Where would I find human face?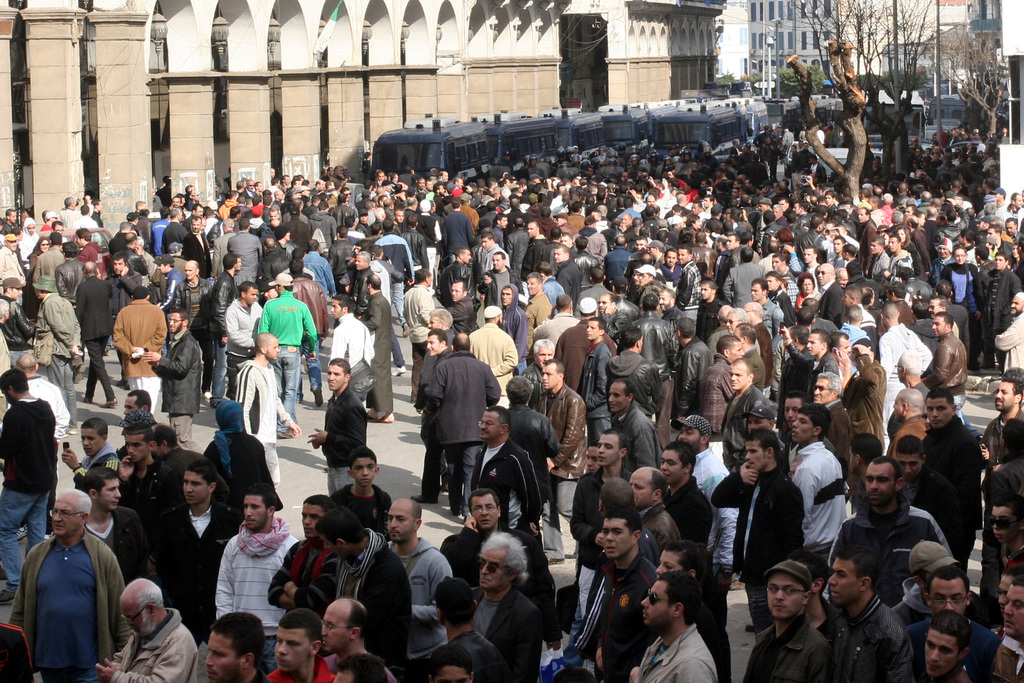
At 813, 377, 830, 406.
